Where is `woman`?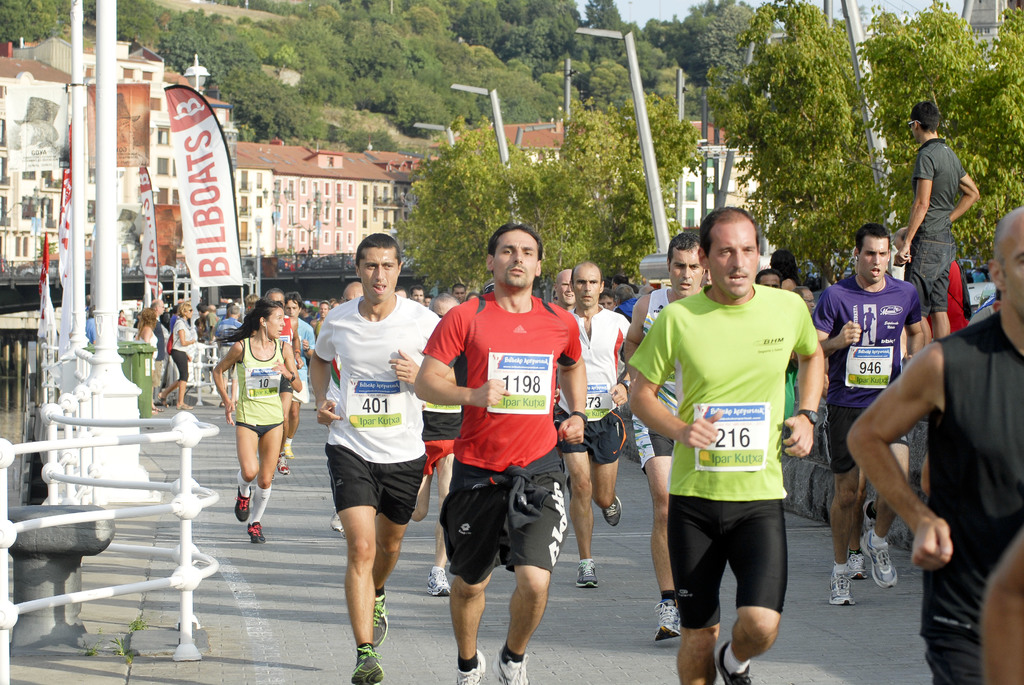
(769,253,804,294).
